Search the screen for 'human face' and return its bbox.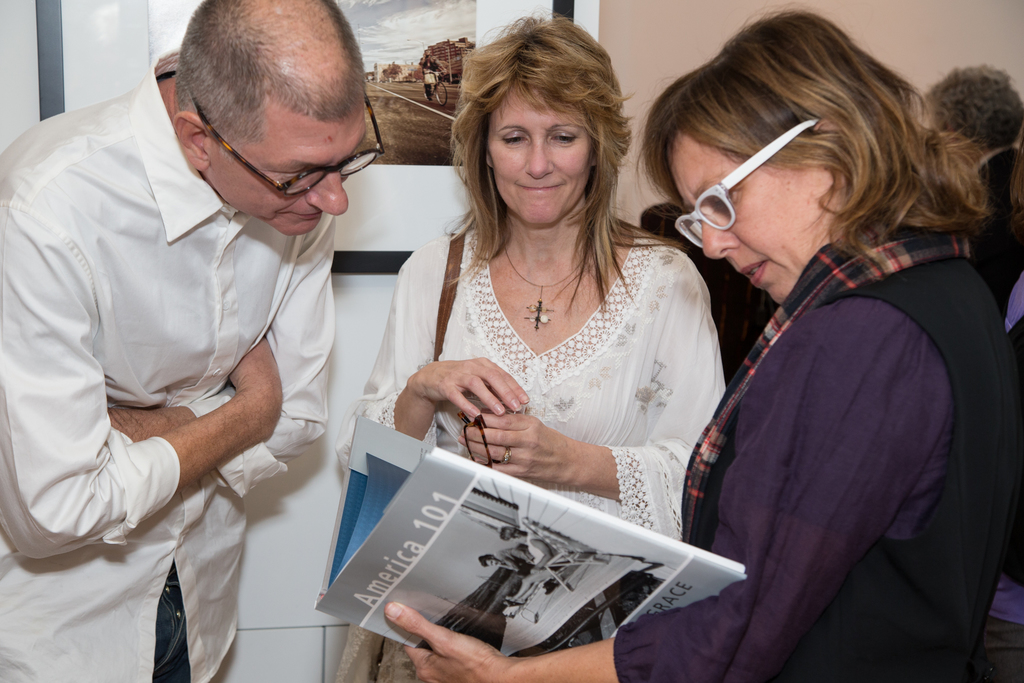
Found: rect(209, 110, 360, 233).
